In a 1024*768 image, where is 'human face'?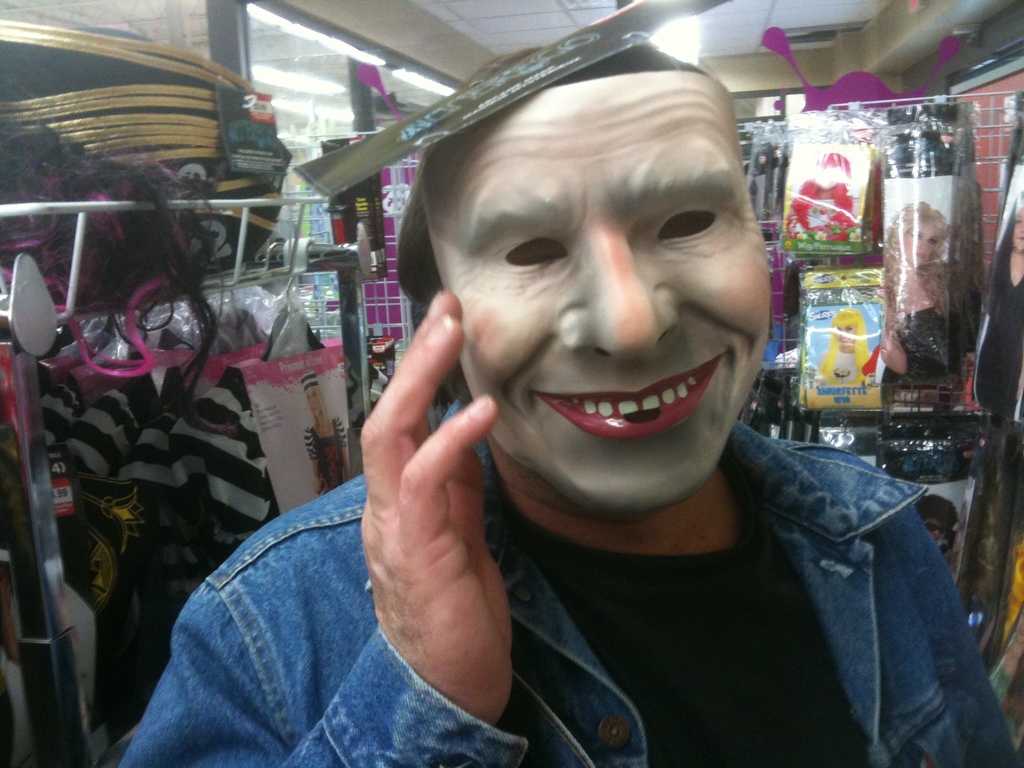
rect(418, 68, 774, 519).
